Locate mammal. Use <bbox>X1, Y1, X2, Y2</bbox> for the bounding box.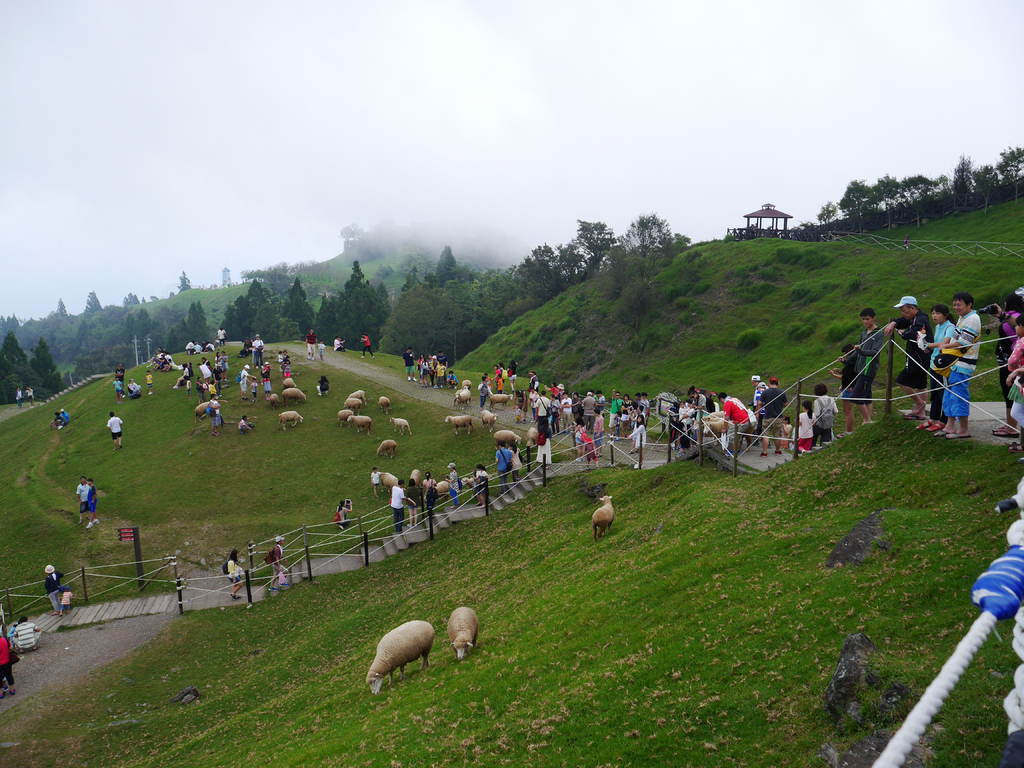
<bbox>362, 330, 375, 356</bbox>.
